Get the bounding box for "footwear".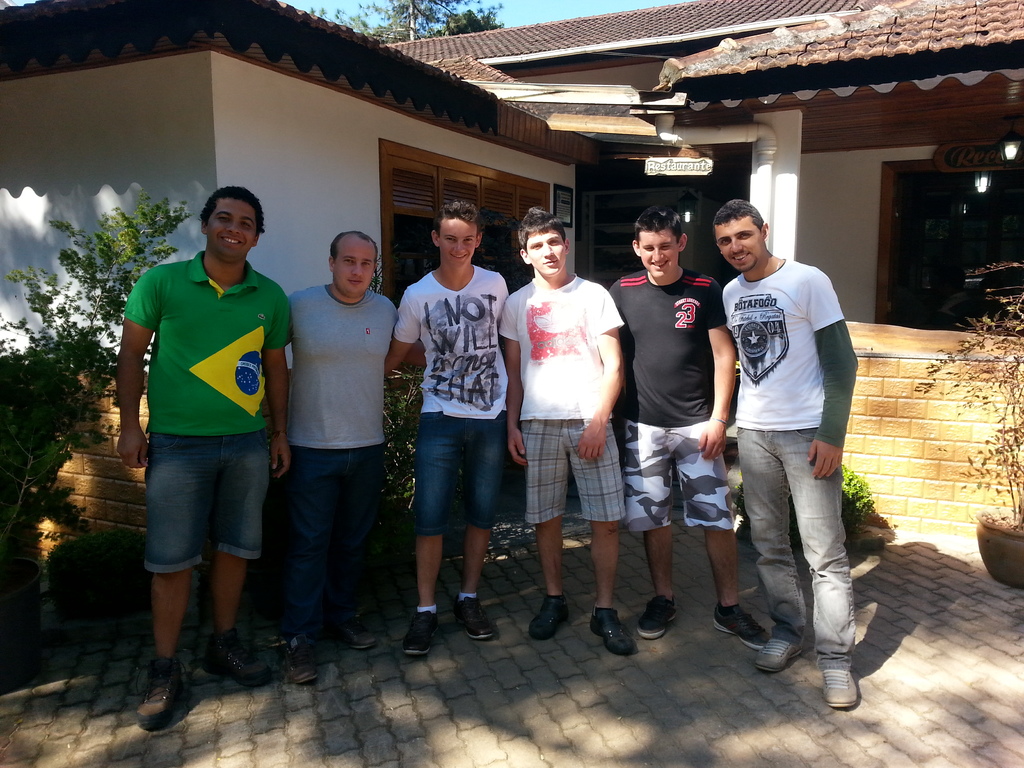
locate(634, 599, 682, 640).
